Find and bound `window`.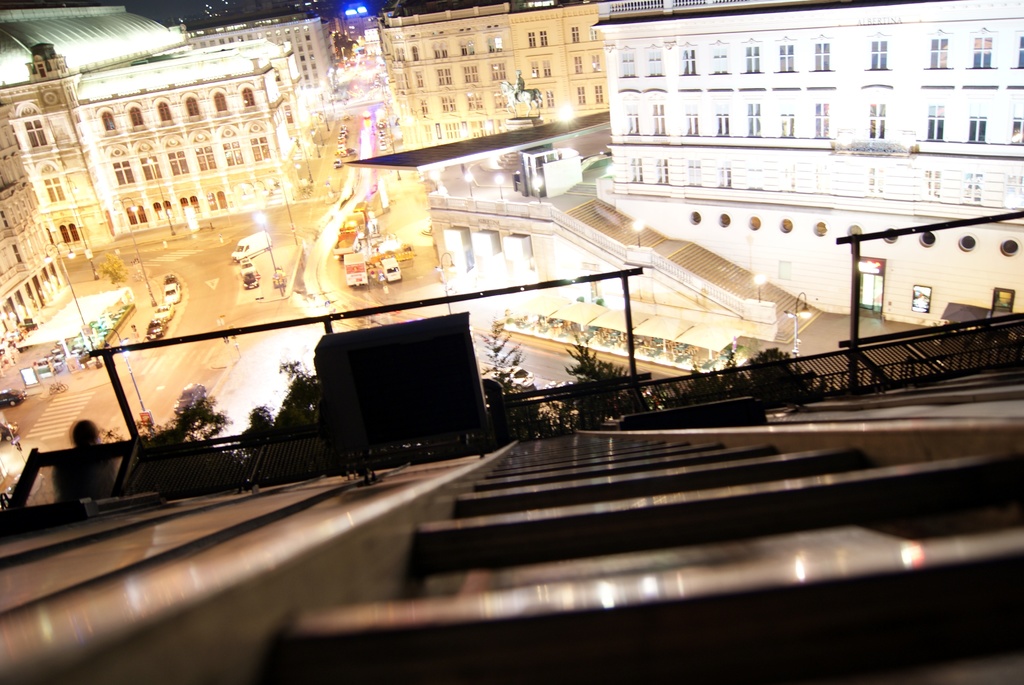
Bound: bbox=[156, 102, 166, 122].
